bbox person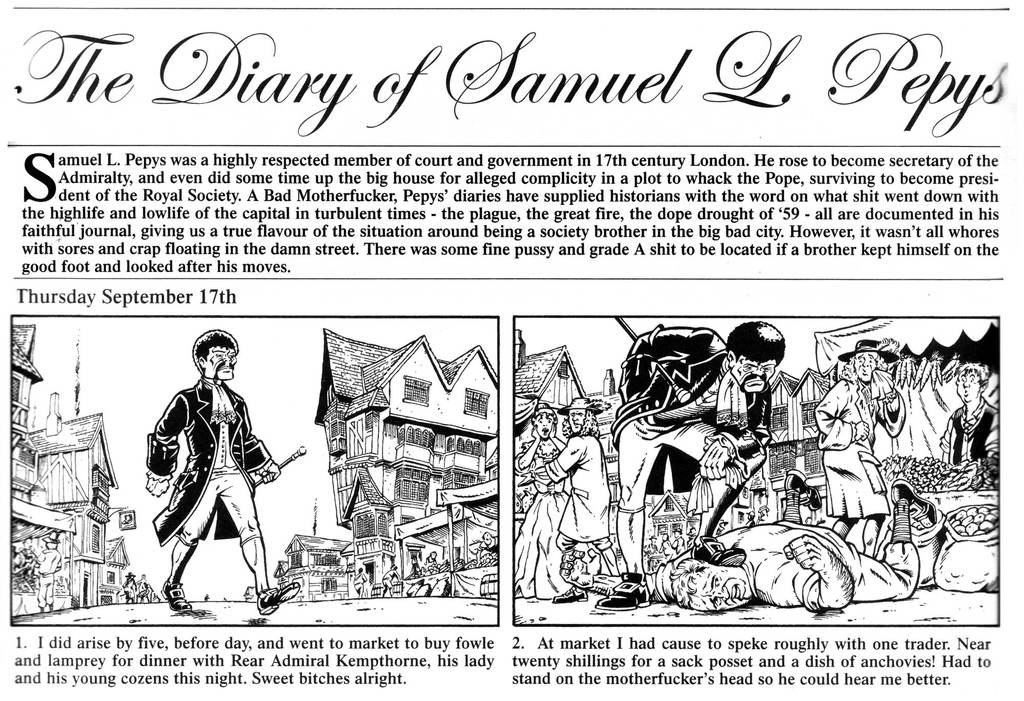
select_region(927, 371, 996, 457)
